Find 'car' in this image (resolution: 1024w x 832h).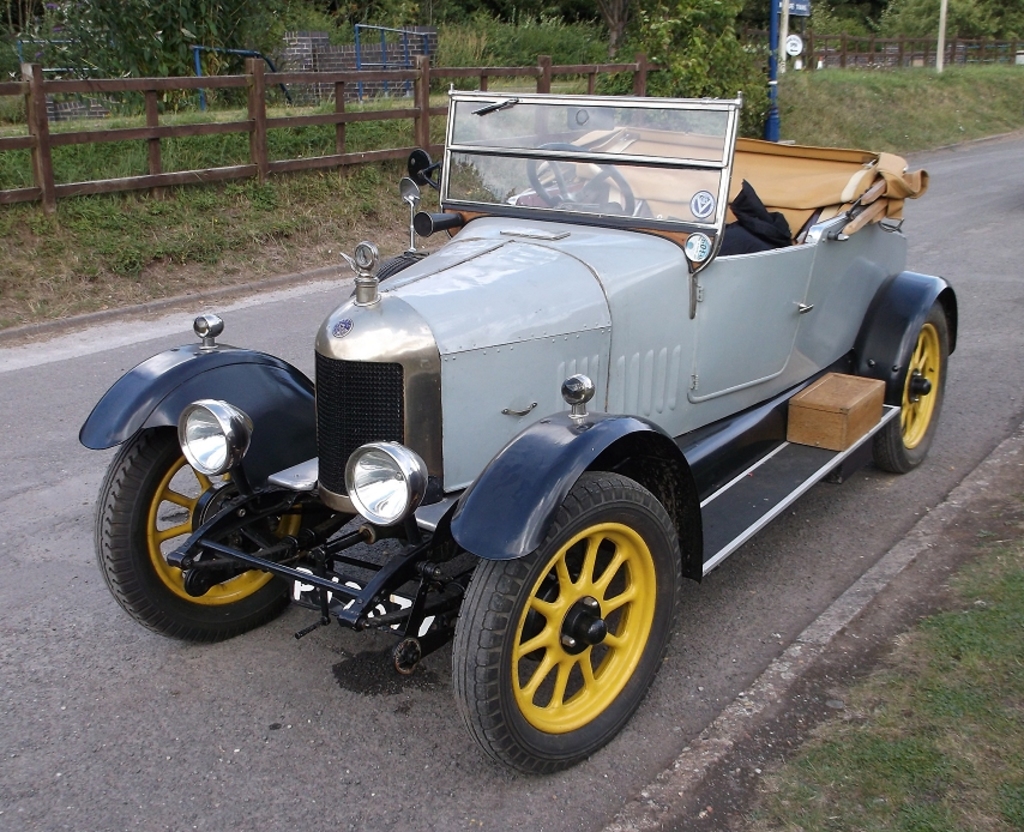
(x1=84, y1=98, x2=948, y2=764).
